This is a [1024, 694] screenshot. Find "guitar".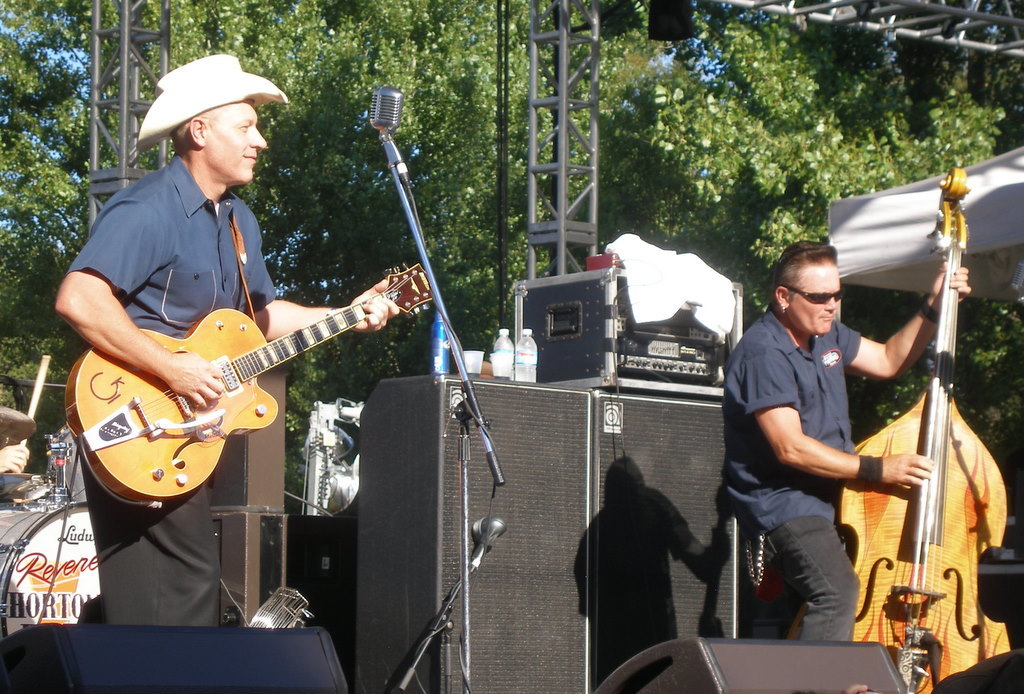
Bounding box: detection(60, 258, 441, 511).
